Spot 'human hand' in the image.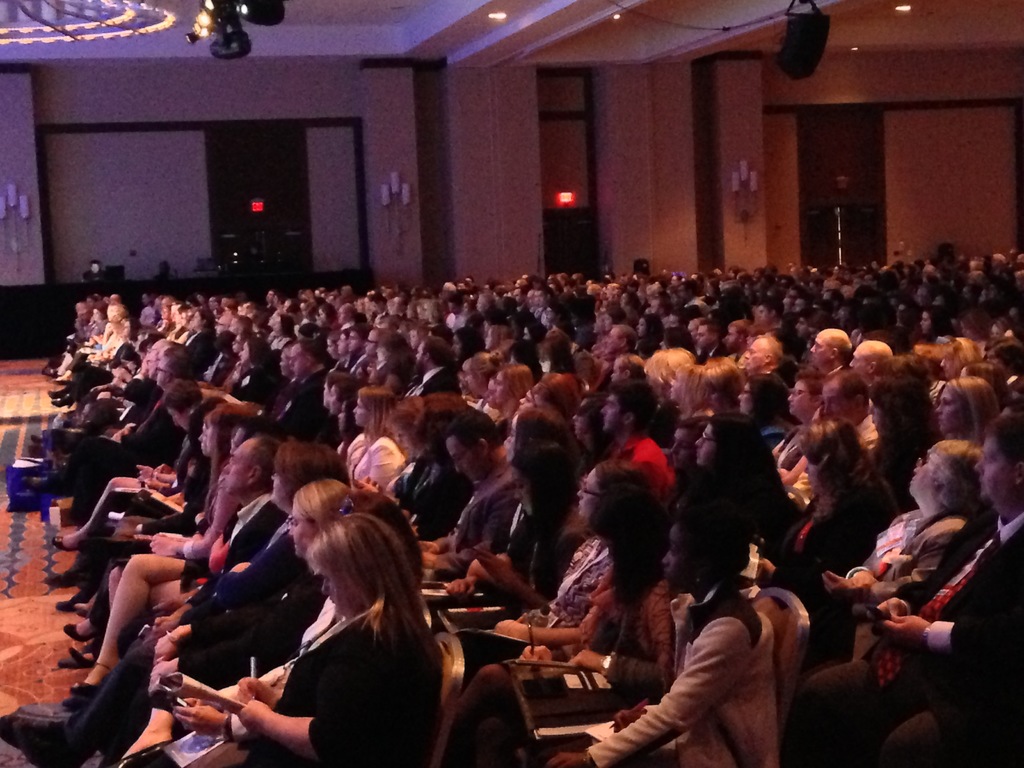
'human hand' found at (147,530,176,556).
